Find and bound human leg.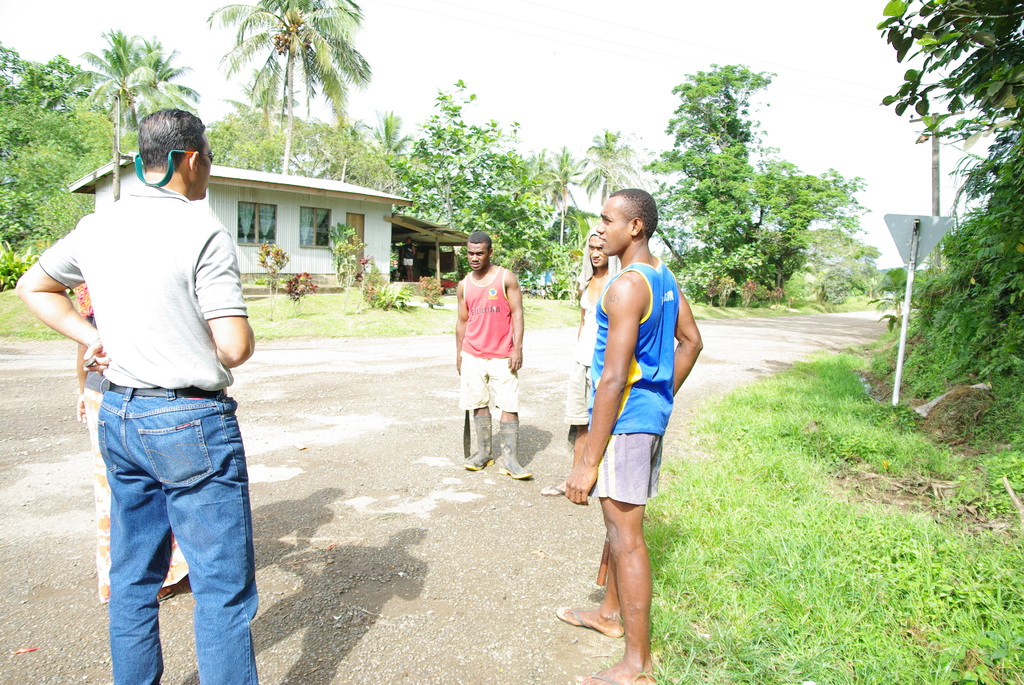
Bound: bbox(194, 403, 259, 684).
